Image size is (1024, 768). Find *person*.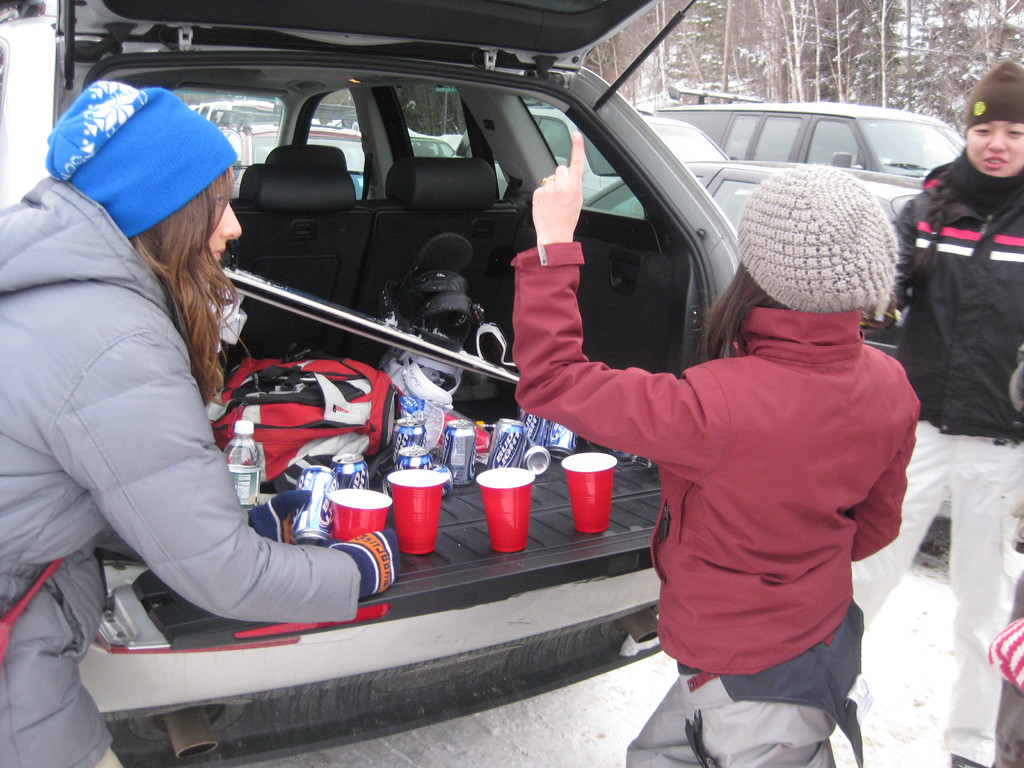
847, 61, 1023, 767.
